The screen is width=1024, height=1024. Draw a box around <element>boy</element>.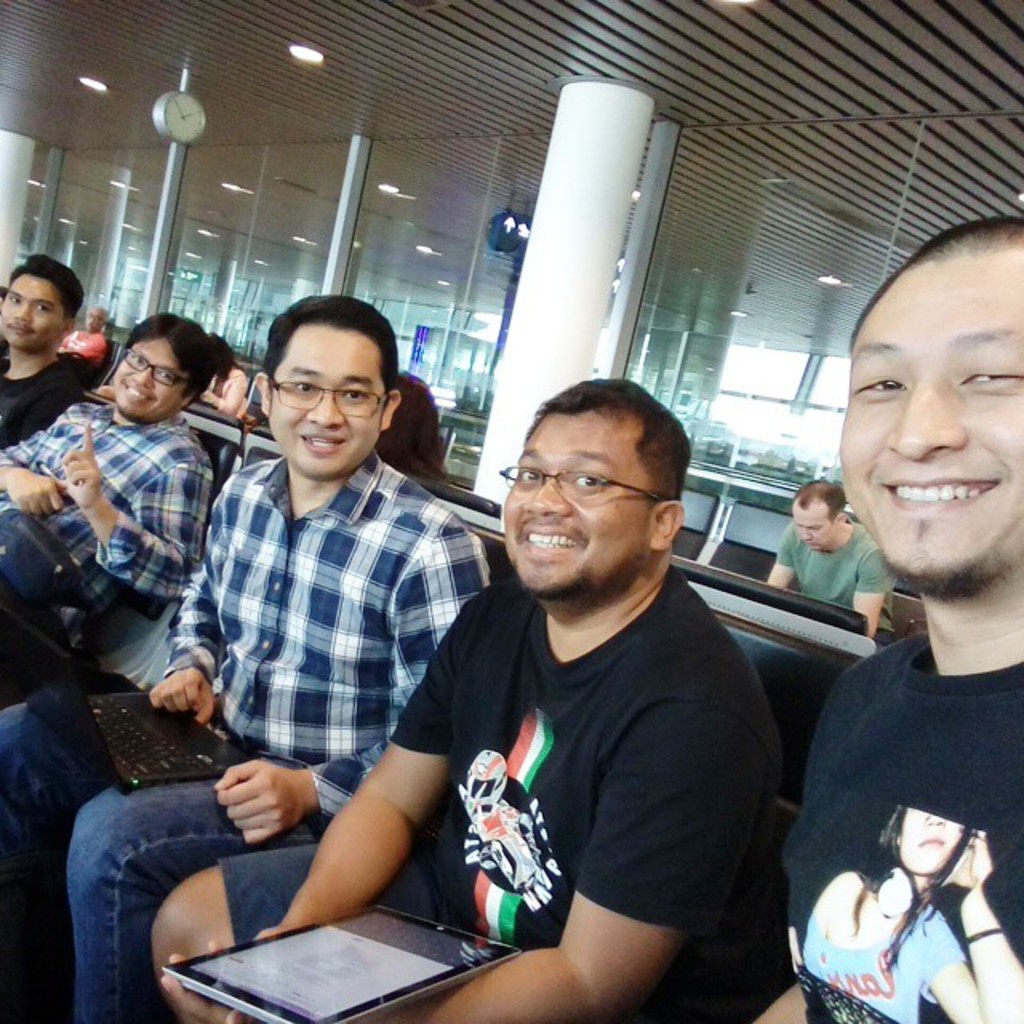
[0,323,216,664].
